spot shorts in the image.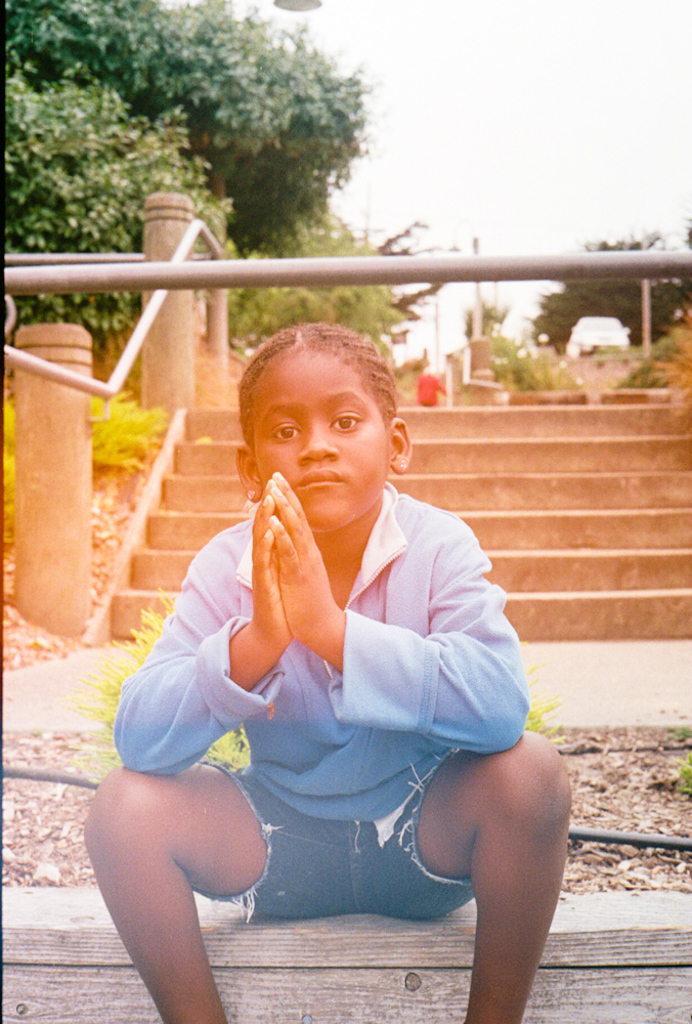
shorts found at <region>192, 751, 476, 924</region>.
